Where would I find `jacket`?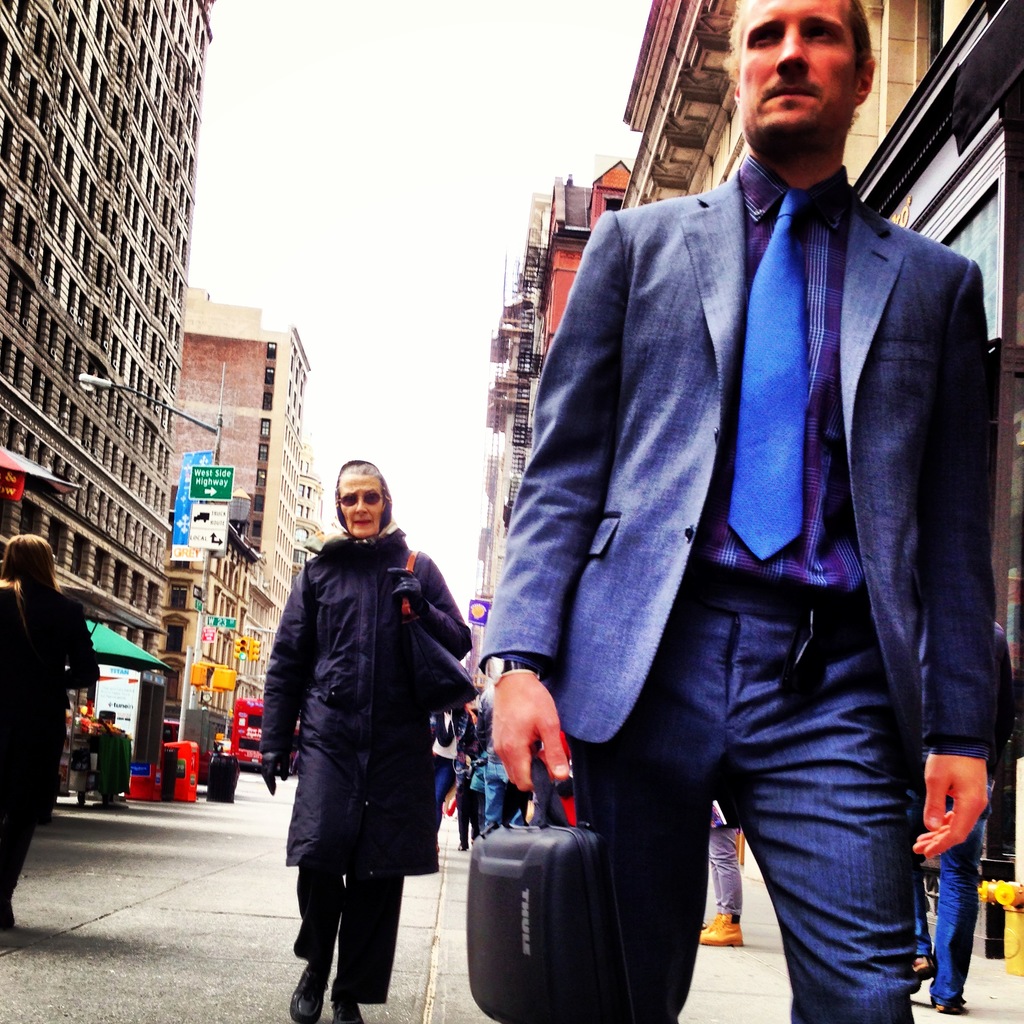
At box=[260, 472, 469, 891].
